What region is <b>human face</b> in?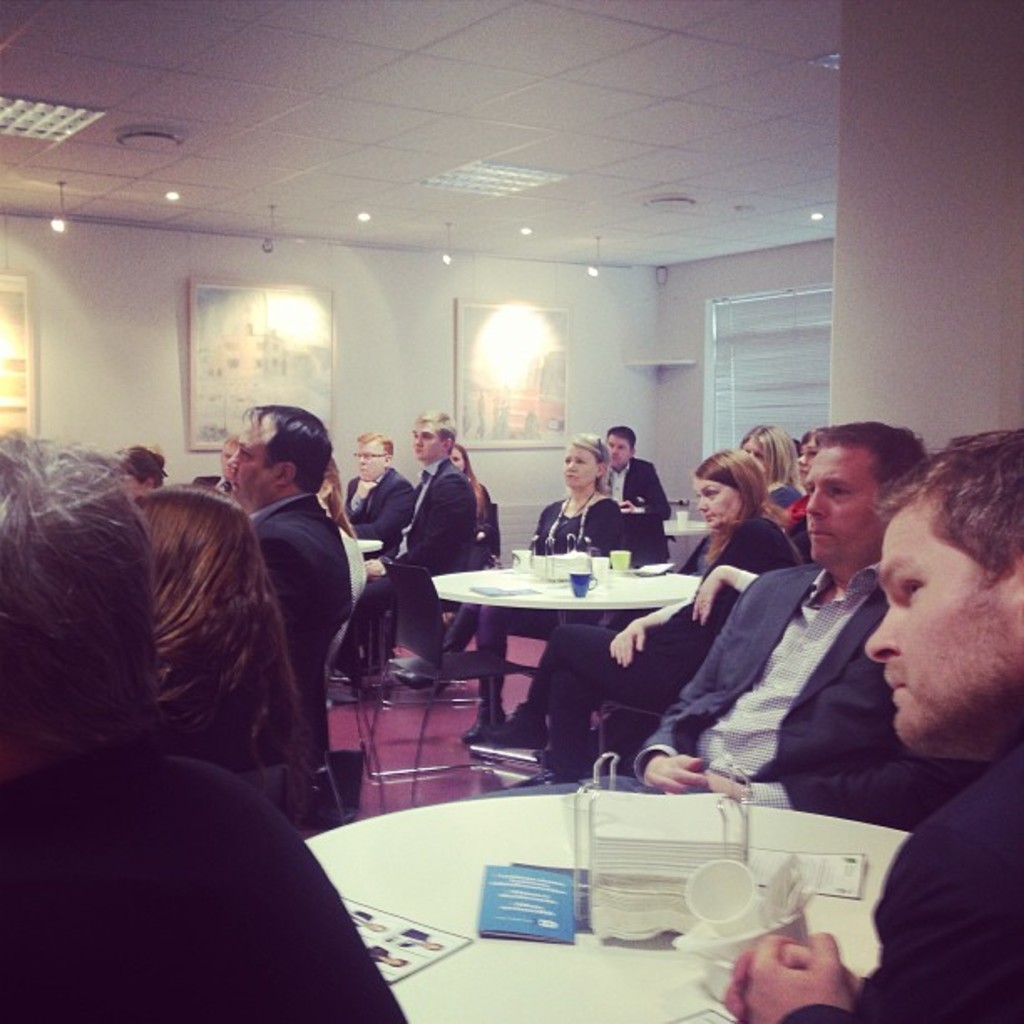
[x1=561, y1=447, x2=604, y2=490].
